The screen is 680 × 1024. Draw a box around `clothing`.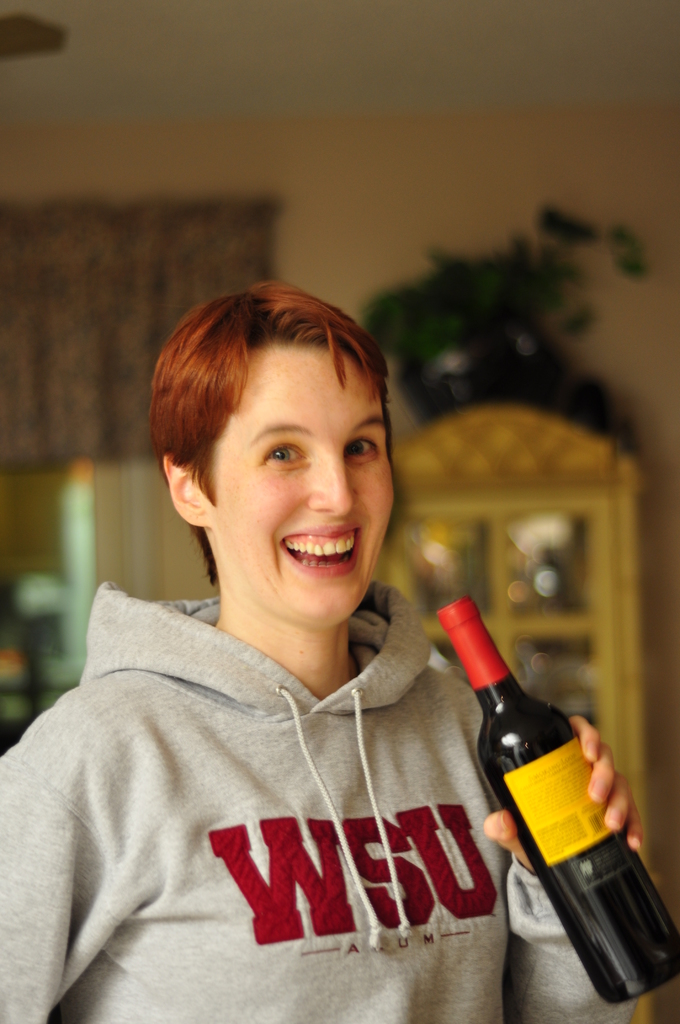
<box>0,575,634,1023</box>.
